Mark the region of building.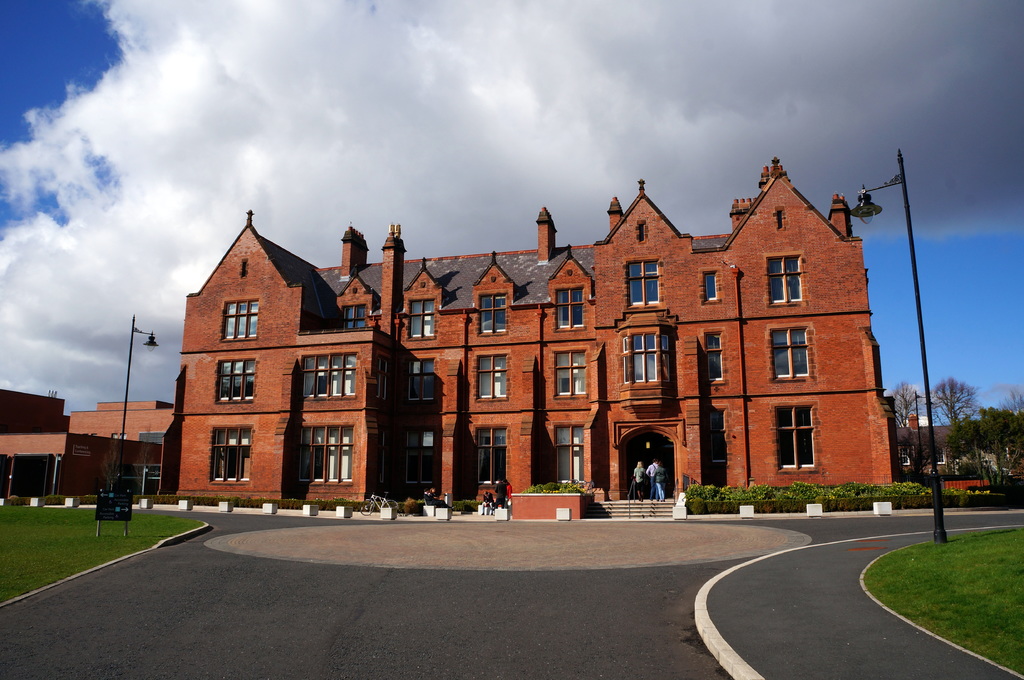
Region: left=0, top=386, right=66, bottom=416.
